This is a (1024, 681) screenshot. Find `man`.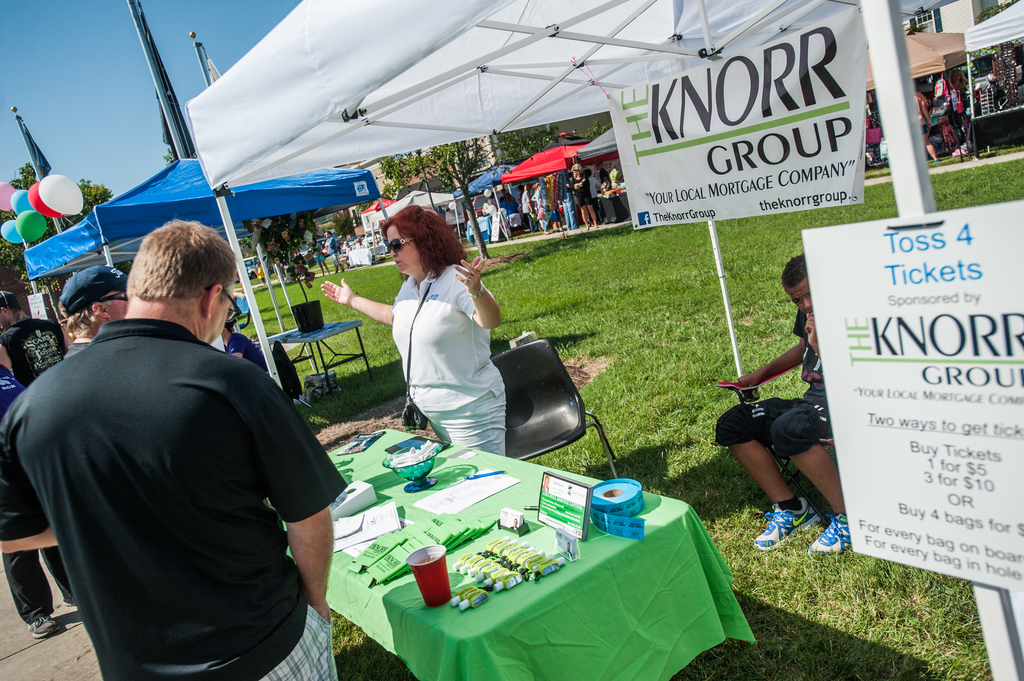
Bounding box: region(16, 212, 336, 680).
